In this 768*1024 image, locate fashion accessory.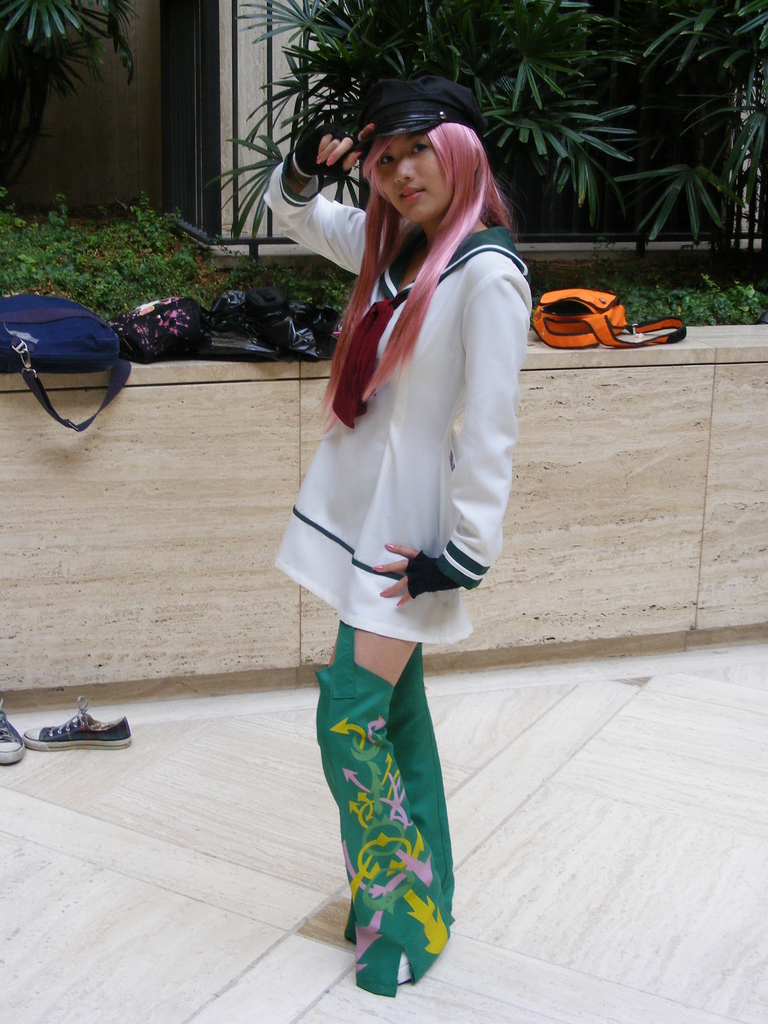
Bounding box: (355, 155, 361, 162).
